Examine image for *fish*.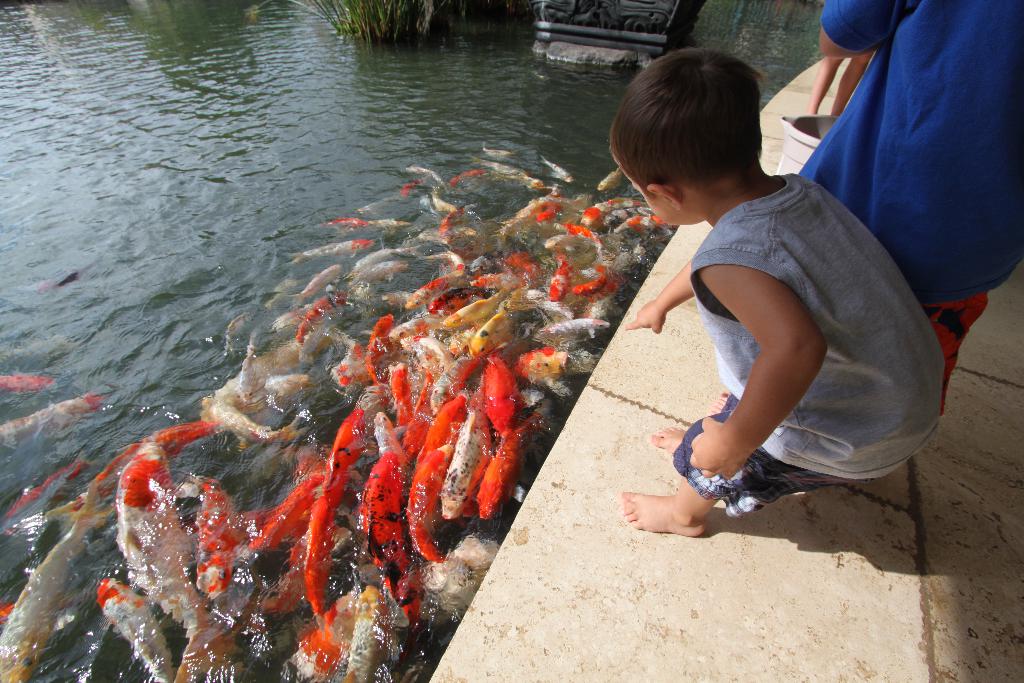
Examination result: bbox=[543, 158, 578, 187].
